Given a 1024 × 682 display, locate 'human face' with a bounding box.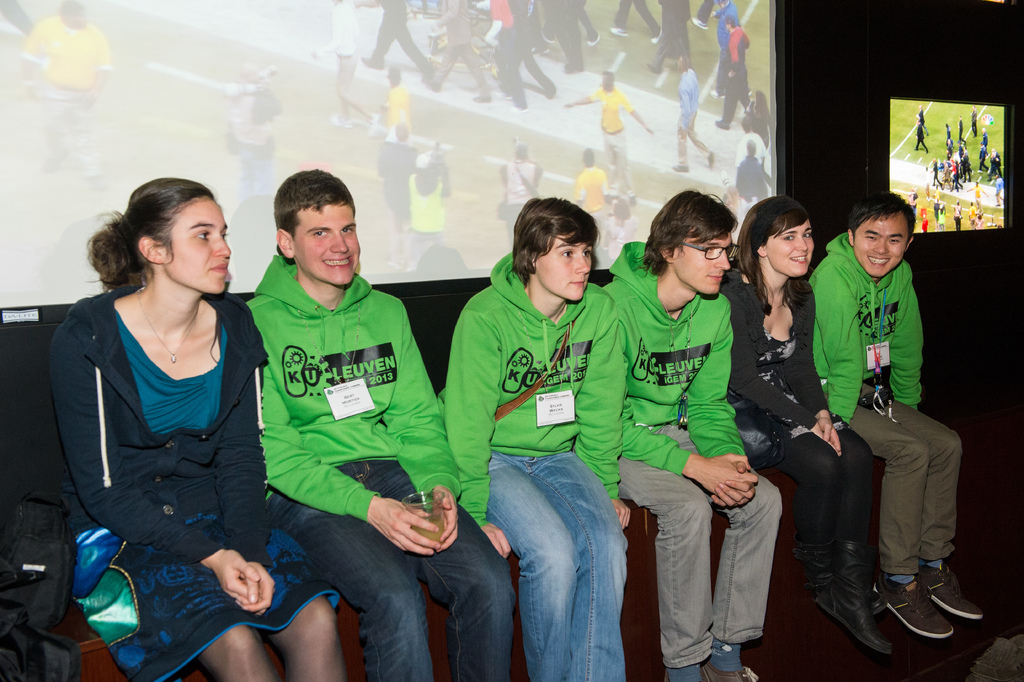
Located: select_region(671, 231, 733, 296).
